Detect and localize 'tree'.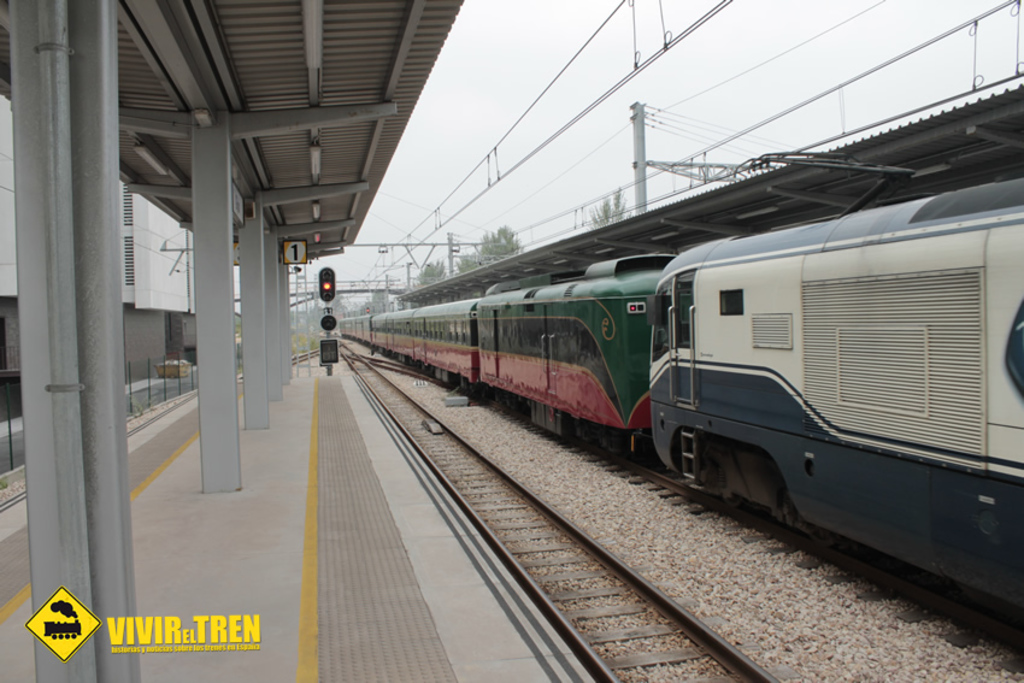
Localized at bbox(408, 261, 457, 292).
